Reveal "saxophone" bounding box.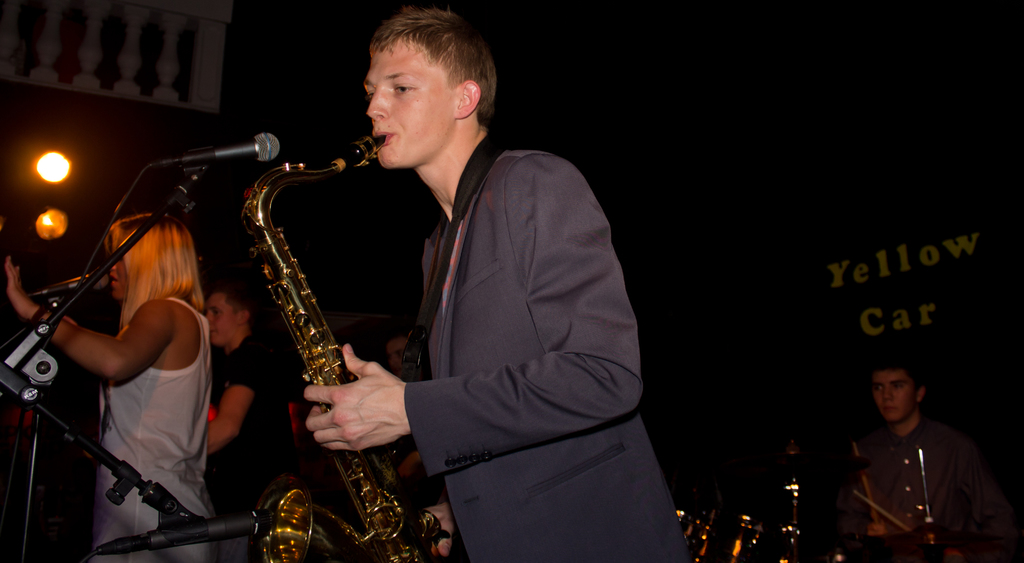
Revealed: region(250, 127, 449, 562).
